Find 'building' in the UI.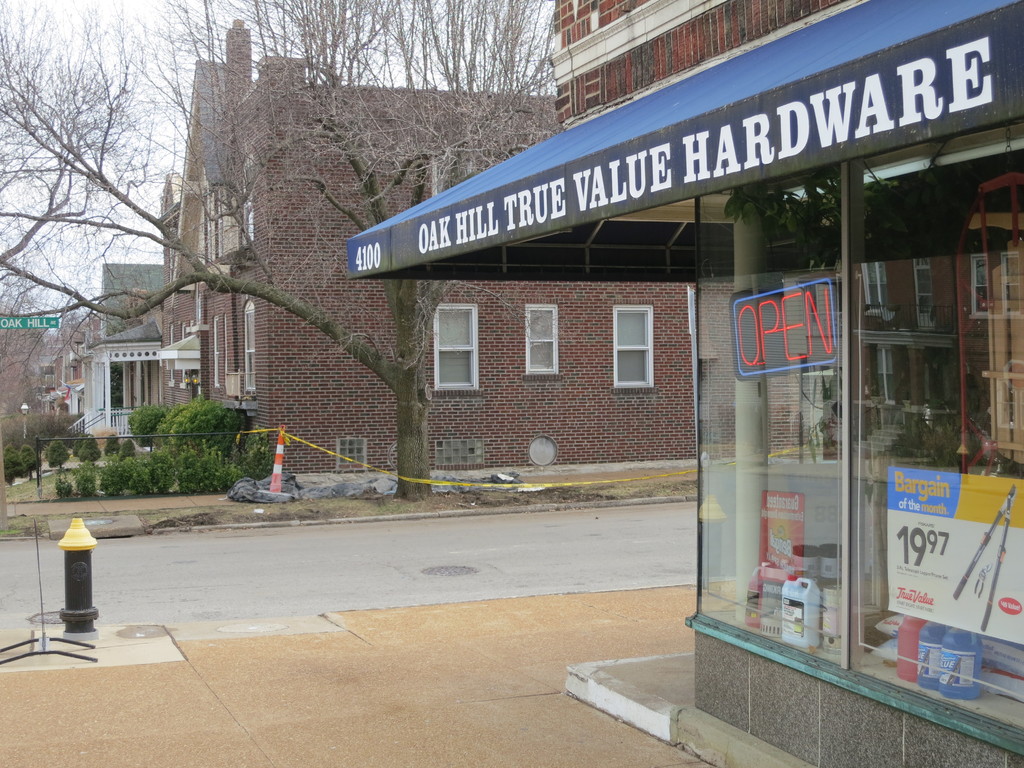
UI element at locate(86, 260, 157, 461).
